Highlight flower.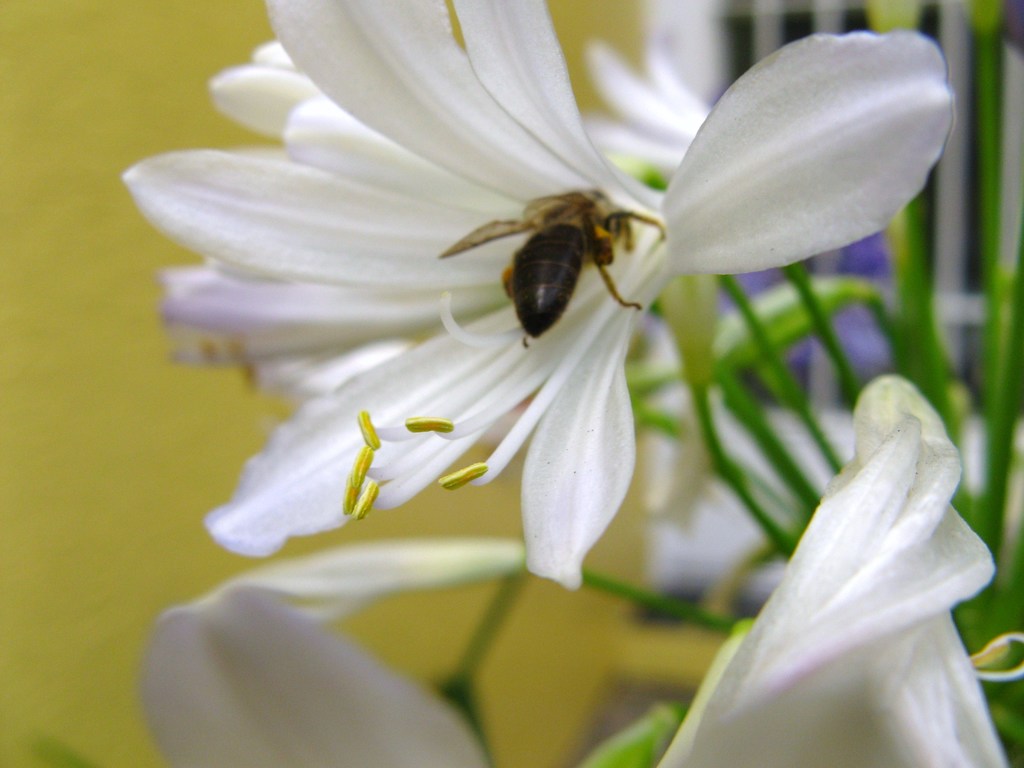
Highlighted region: x1=582, y1=36, x2=711, y2=176.
